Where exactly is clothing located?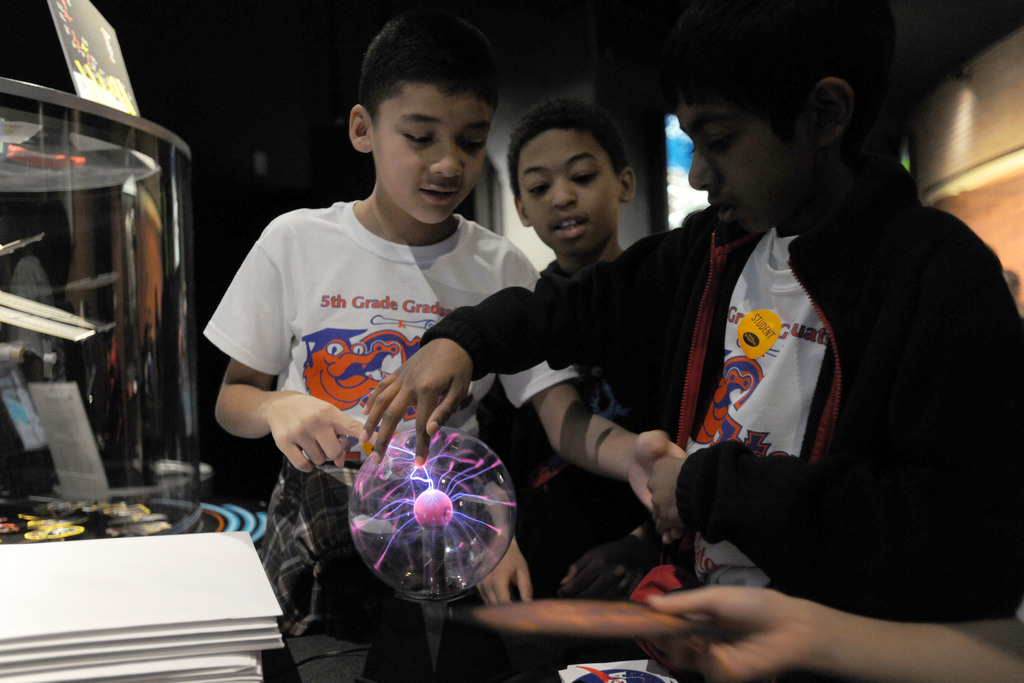
Its bounding box is box=[481, 255, 666, 682].
